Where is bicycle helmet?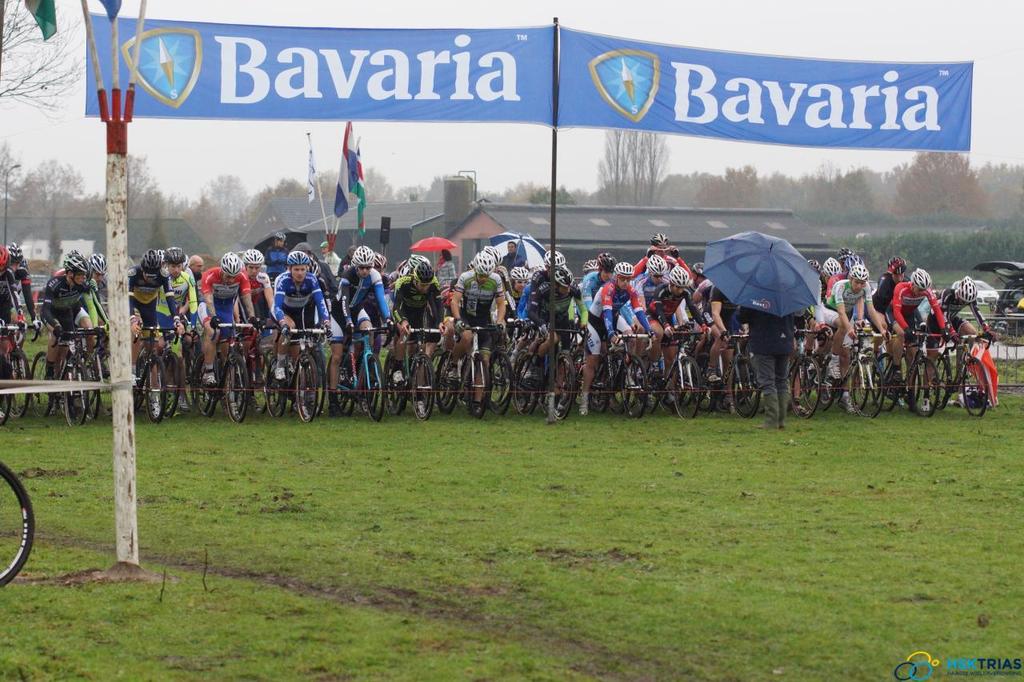
crop(618, 261, 634, 275).
